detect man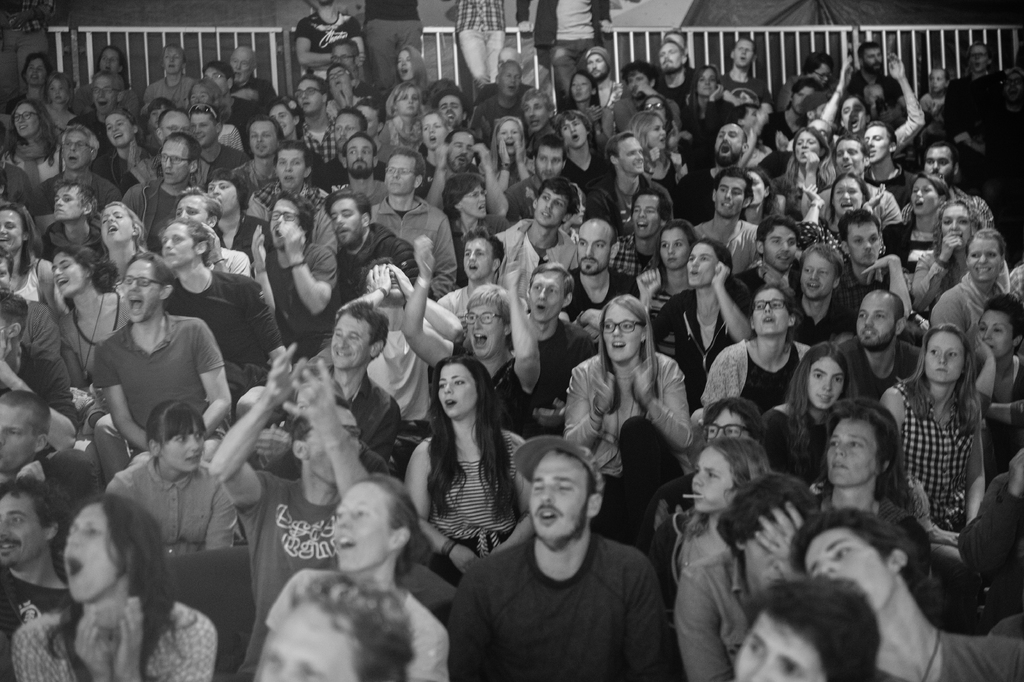
rect(36, 128, 123, 229)
